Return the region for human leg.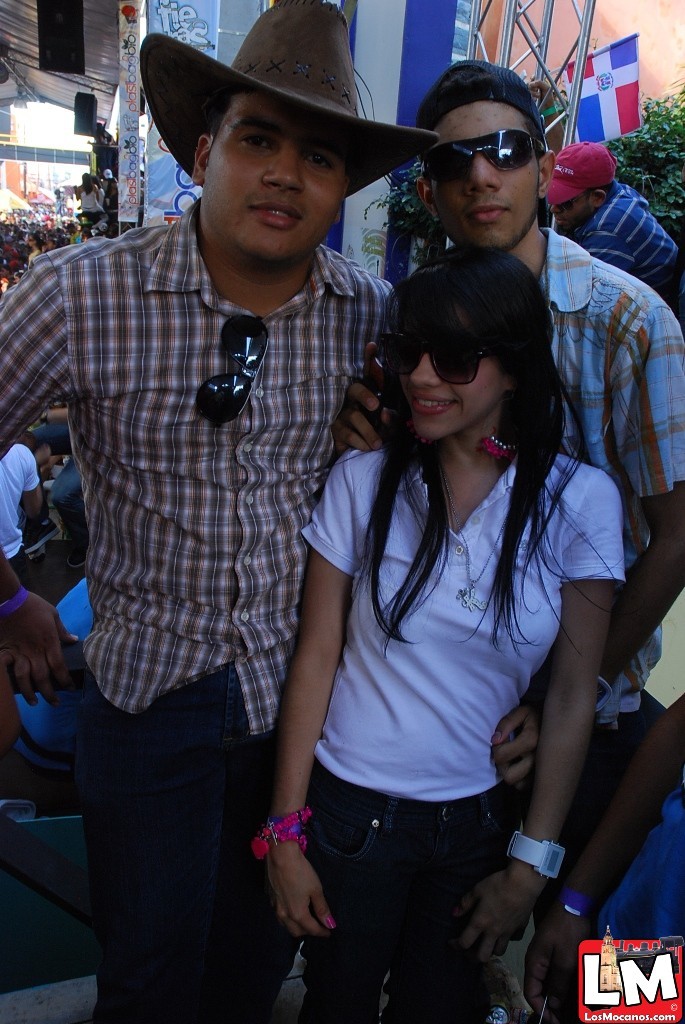
Rect(217, 732, 292, 1017).
